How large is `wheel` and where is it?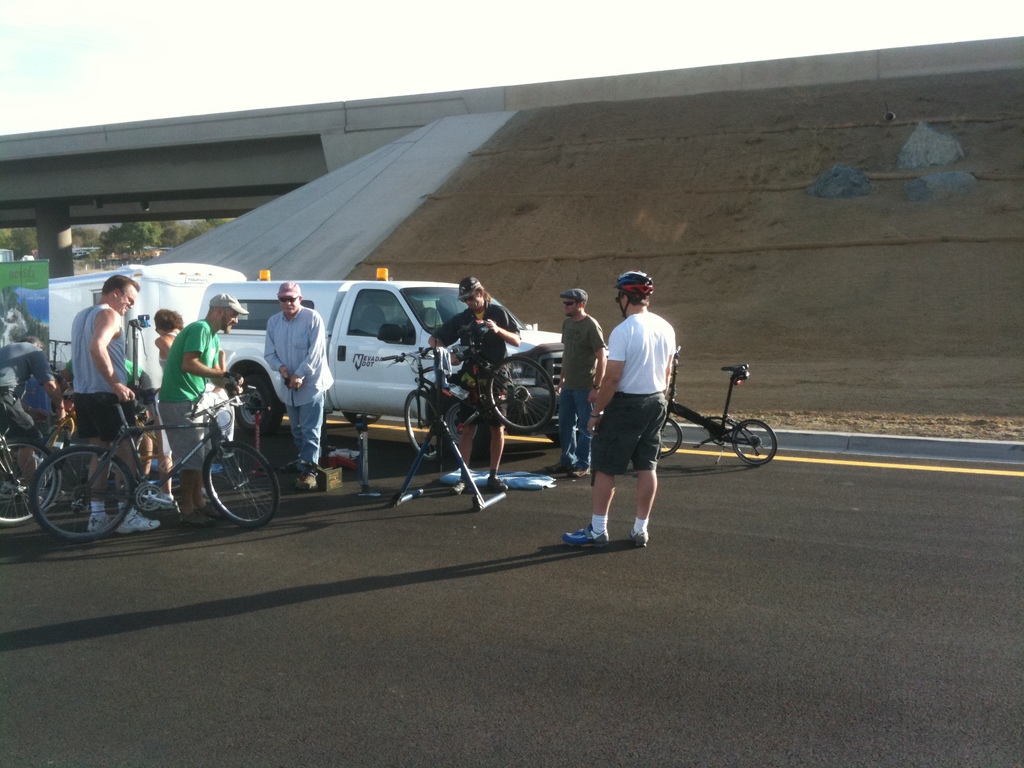
Bounding box: l=237, t=377, r=279, b=432.
